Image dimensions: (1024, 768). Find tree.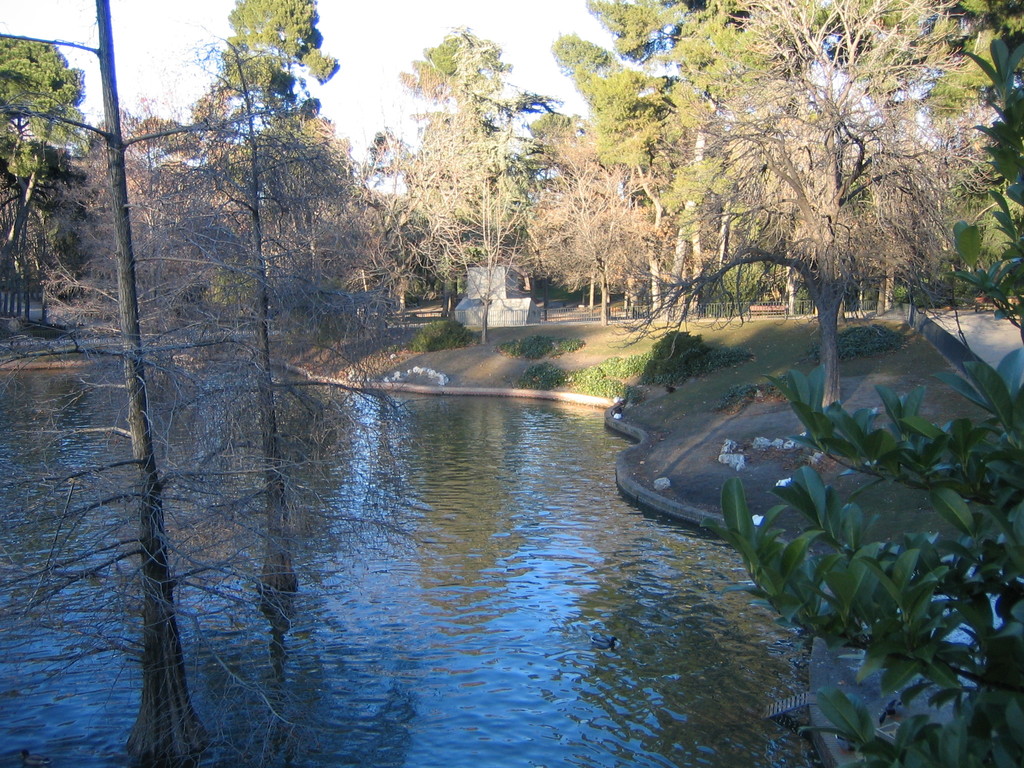
box(700, 38, 1023, 767).
